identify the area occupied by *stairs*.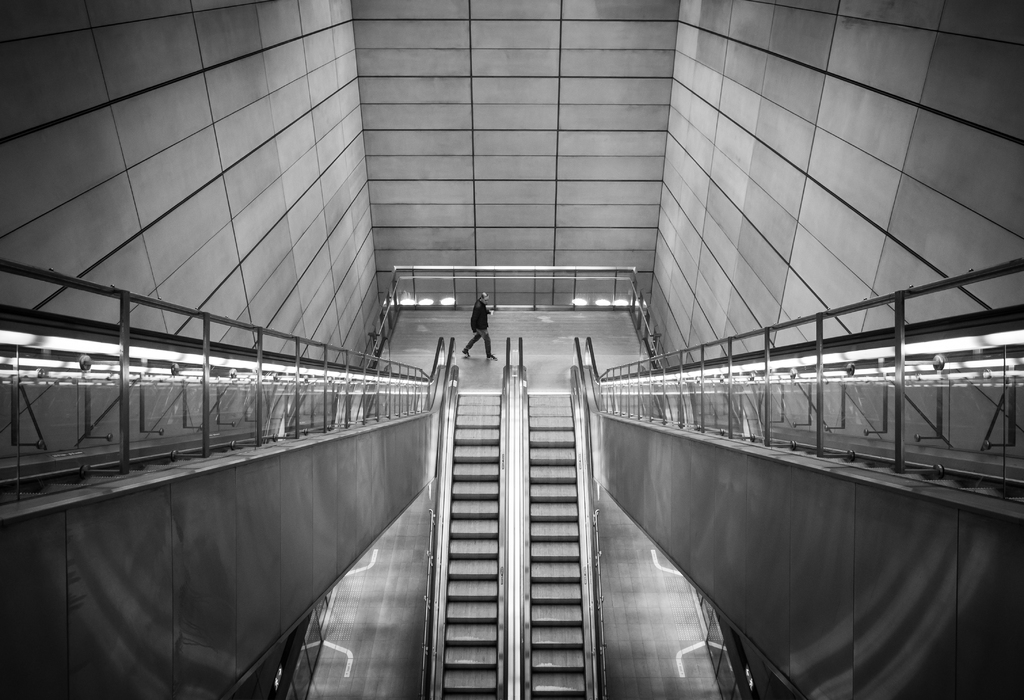
Area: (left=438, top=391, right=508, bottom=698).
